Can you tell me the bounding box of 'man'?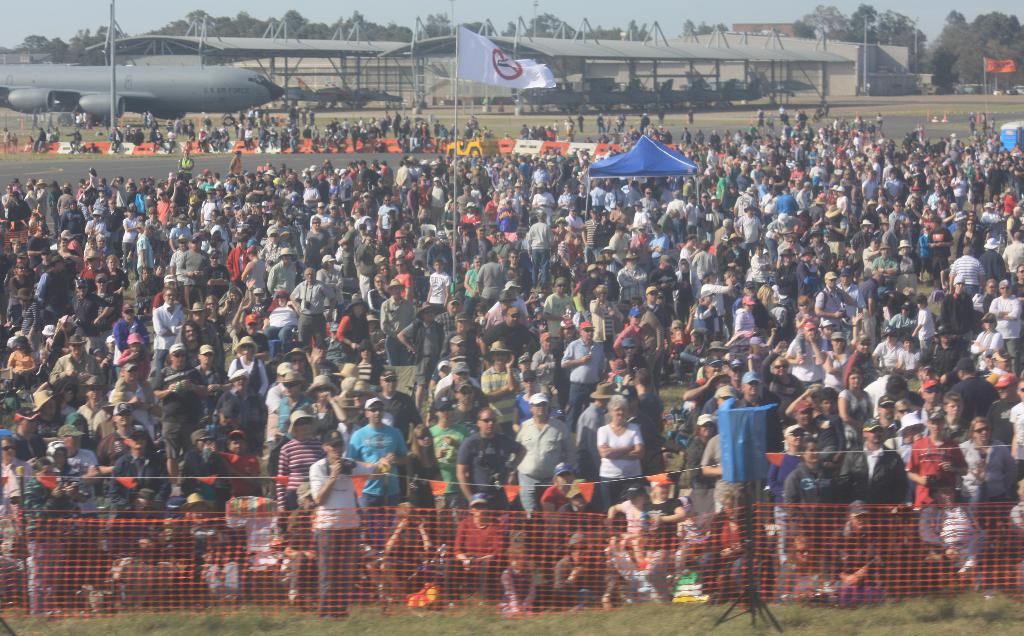
(left=110, top=358, right=173, bottom=427).
